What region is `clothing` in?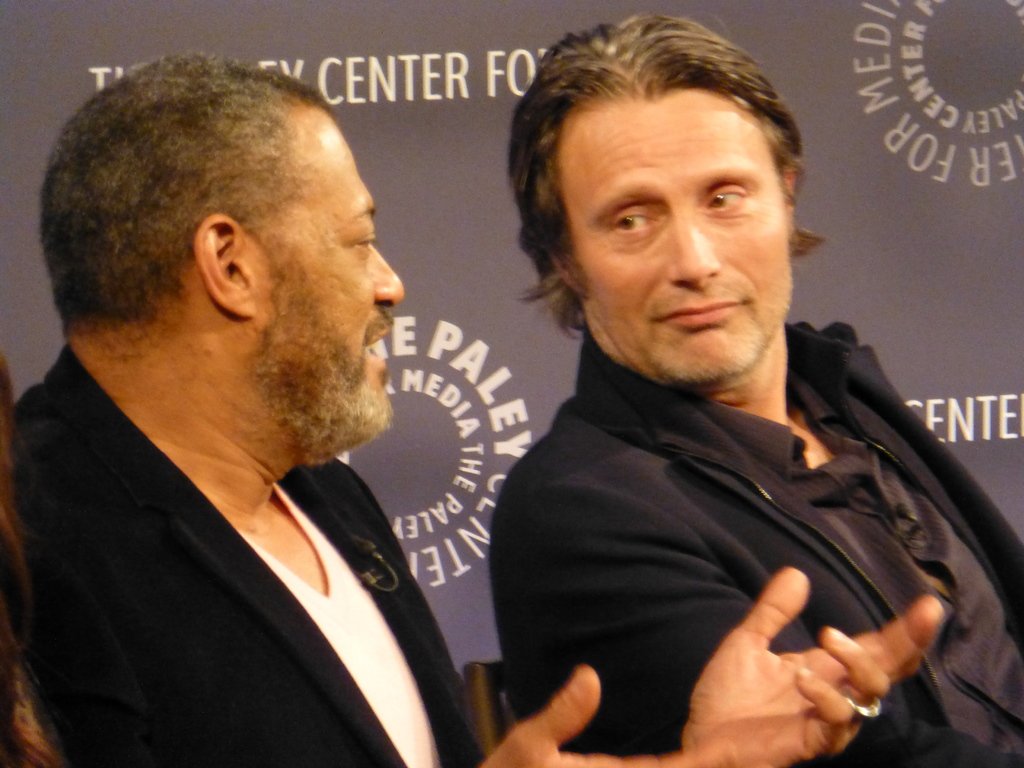
483 319 1023 767.
